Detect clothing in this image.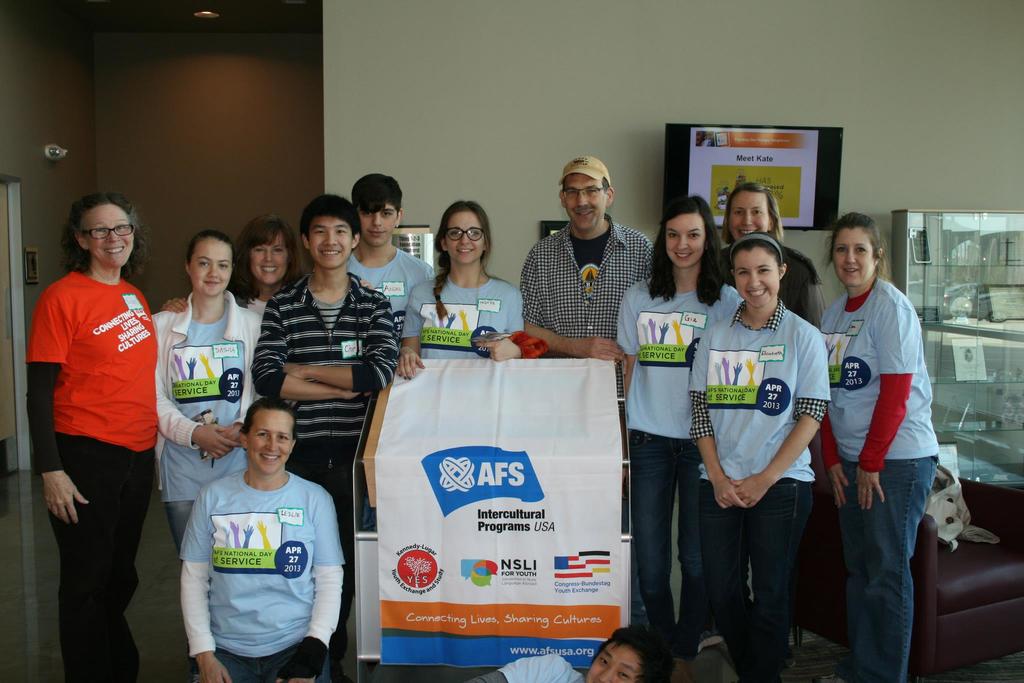
Detection: (left=246, top=273, right=393, bottom=504).
